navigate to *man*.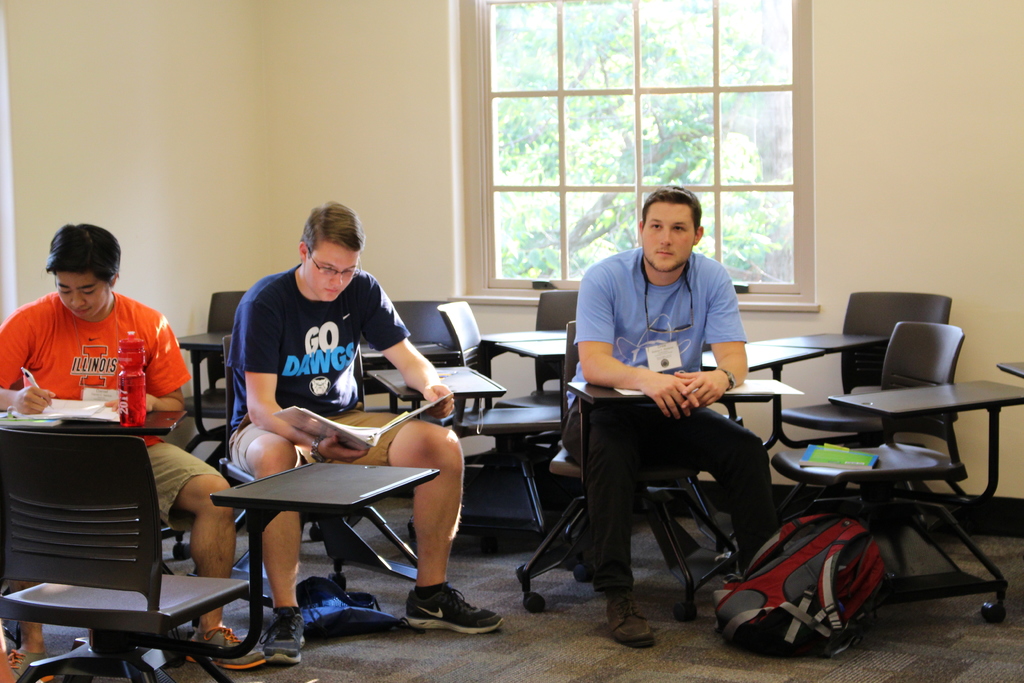
Navigation target: [x1=548, y1=182, x2=788, y2=659].
